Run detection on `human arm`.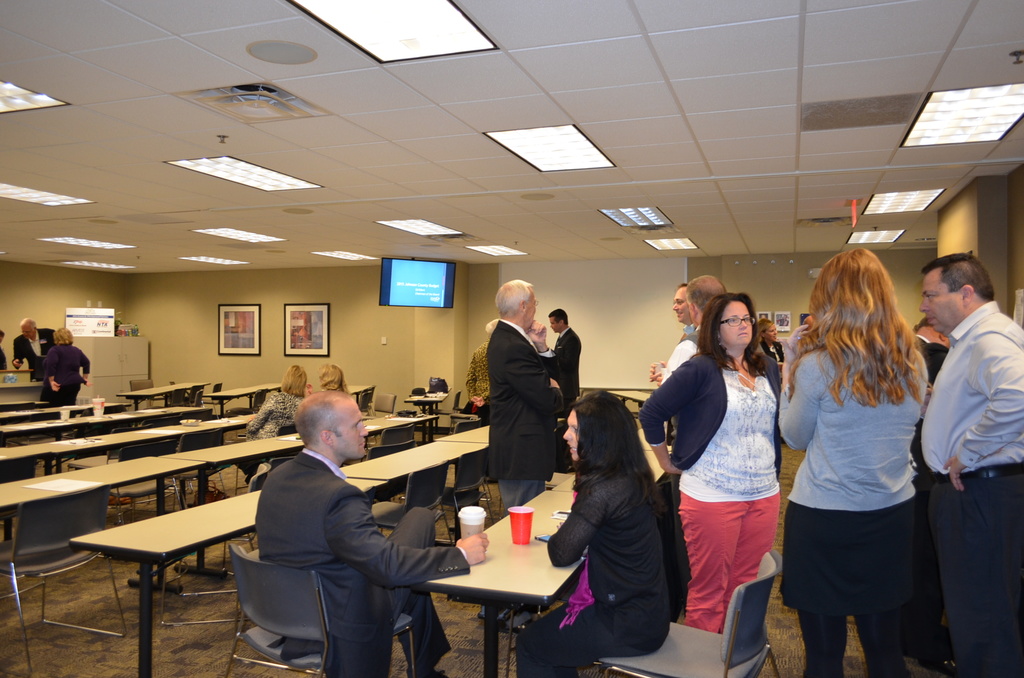
Result: Rect(568, 340, 579, 373).
